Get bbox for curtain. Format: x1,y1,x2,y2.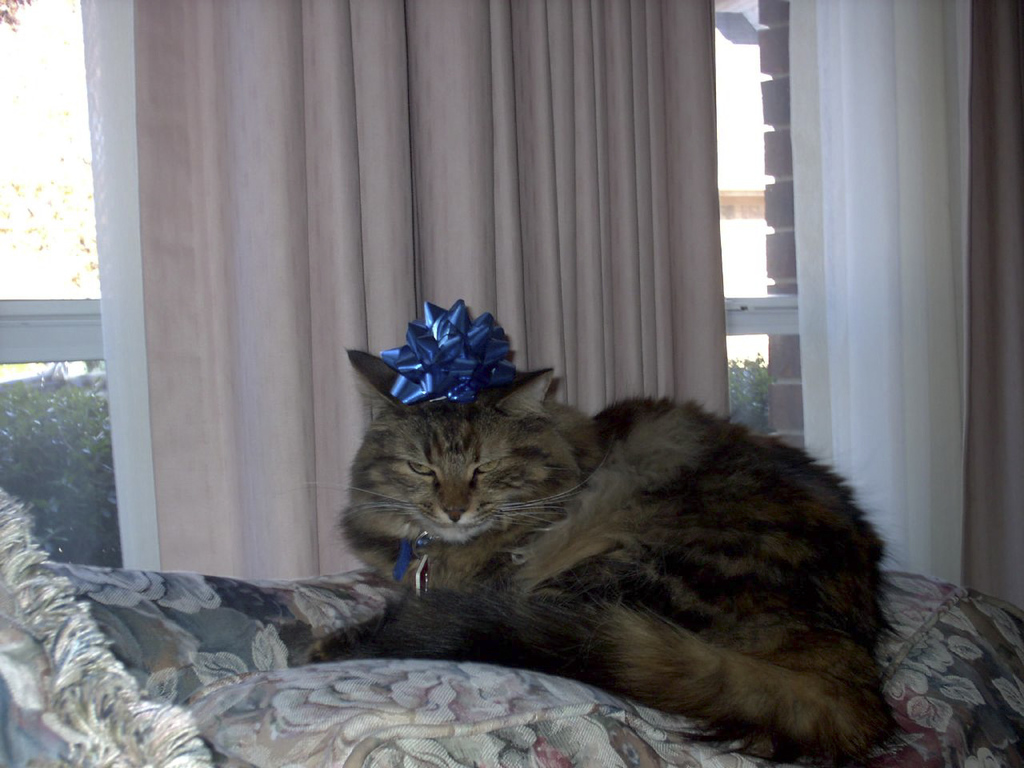
90,5,786,463.
